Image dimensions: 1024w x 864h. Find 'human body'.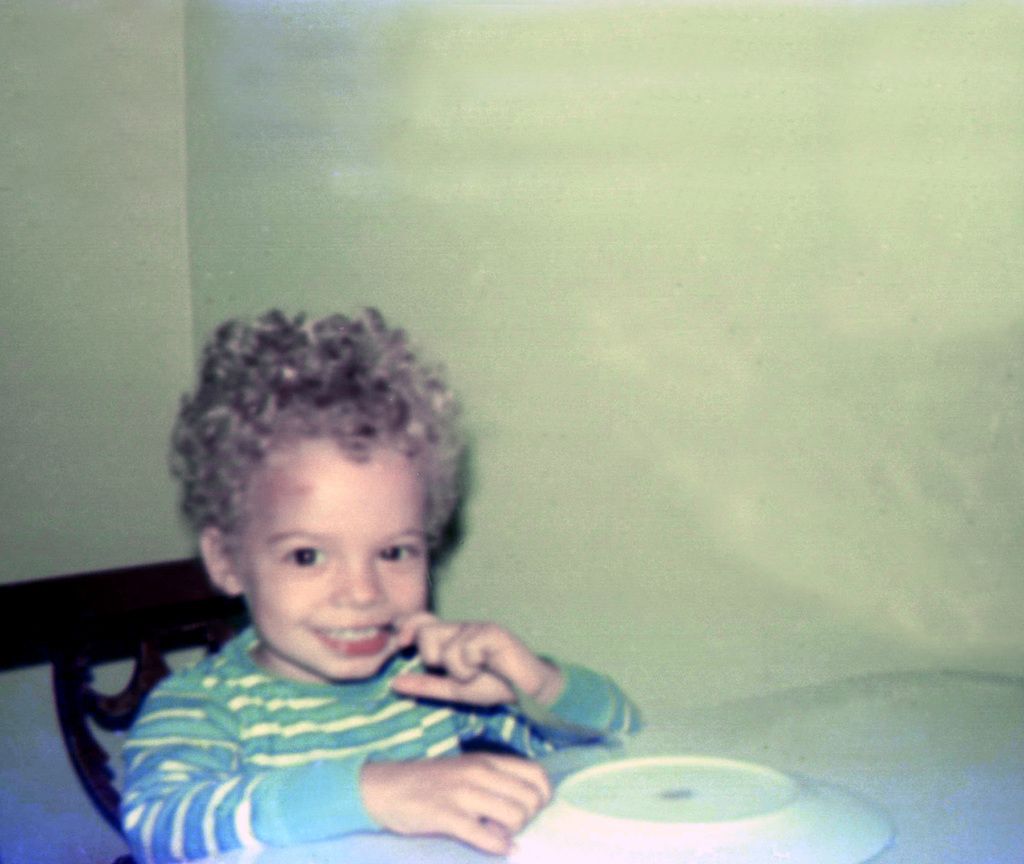
l=88, t=314, r=721, b=824.
